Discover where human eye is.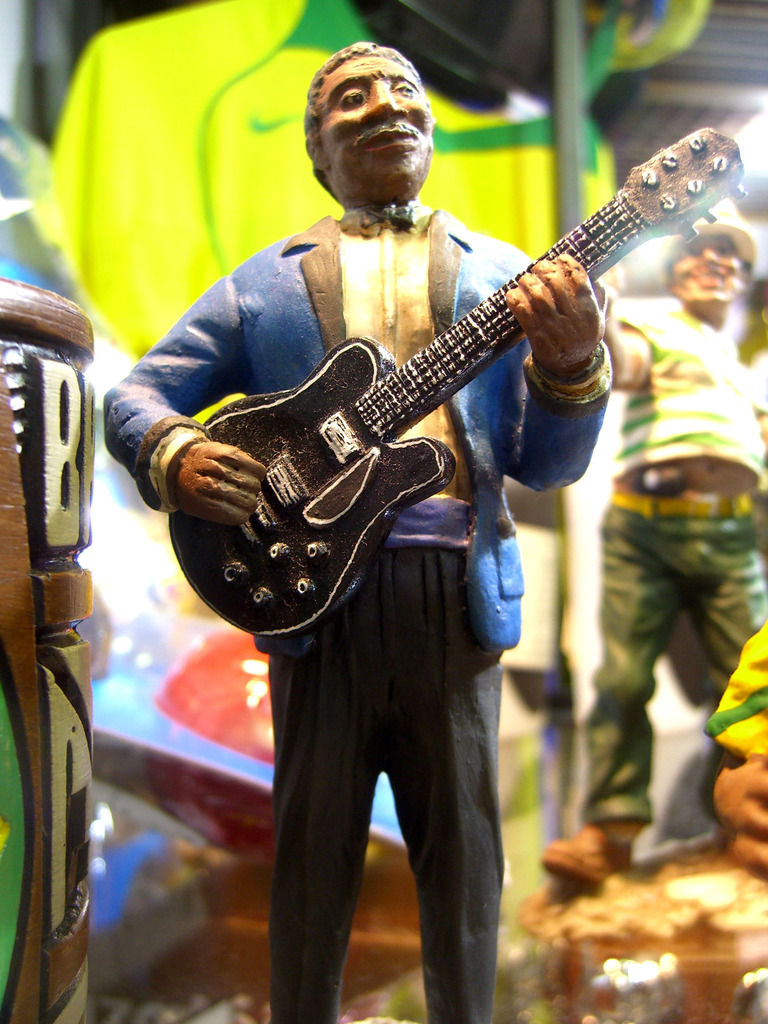
Discovered at [left=685, top=242, right=704, bottom=256].
